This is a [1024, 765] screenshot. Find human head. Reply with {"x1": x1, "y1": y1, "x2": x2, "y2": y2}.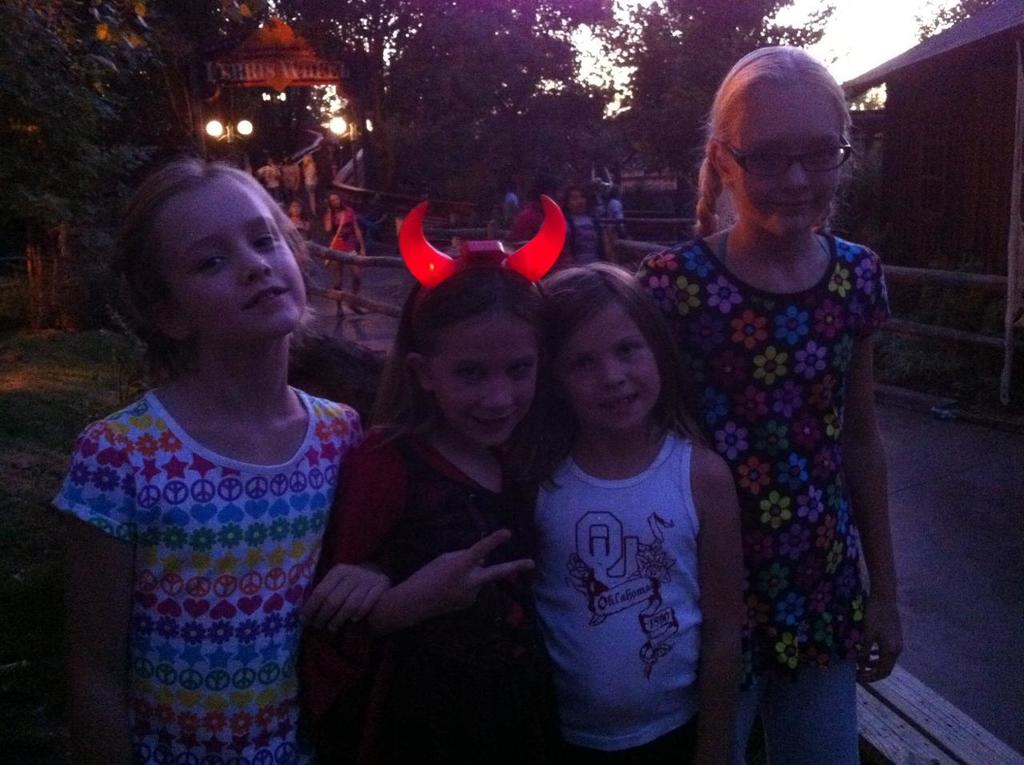
{"x1": 534, "y1": 261, "x2": 666, "y2": 428}.
